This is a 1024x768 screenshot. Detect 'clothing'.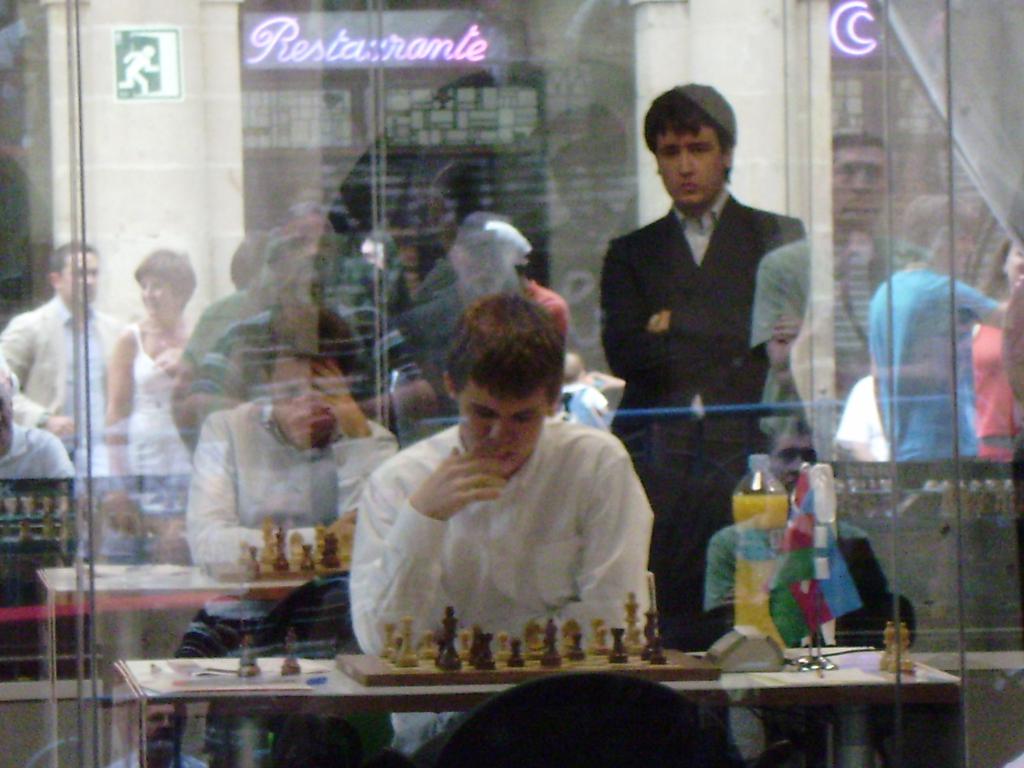
crop(0, 421, 80, 484).
